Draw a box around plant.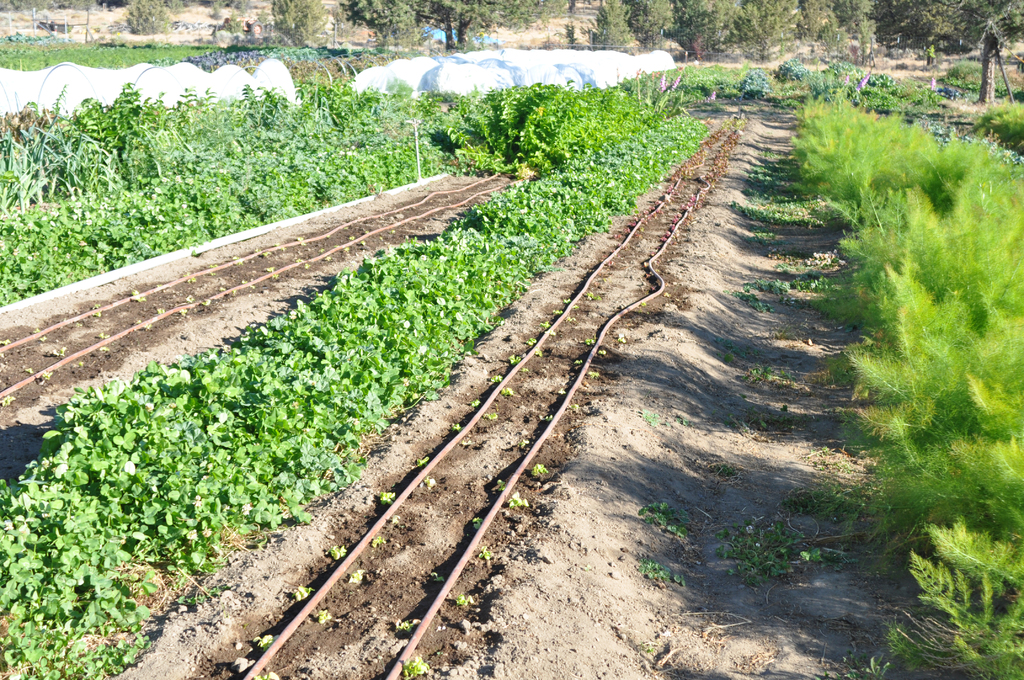
x1=327 y1=545 x2=348 y2=558.
